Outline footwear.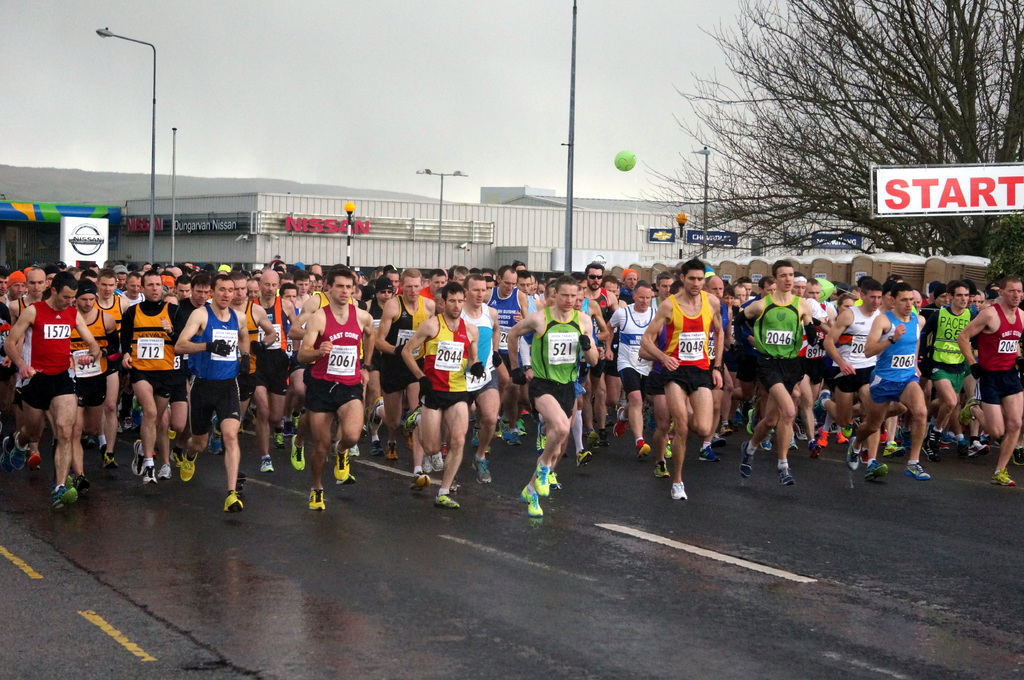
Outline: bbox=(511, 431, 518, 443).
